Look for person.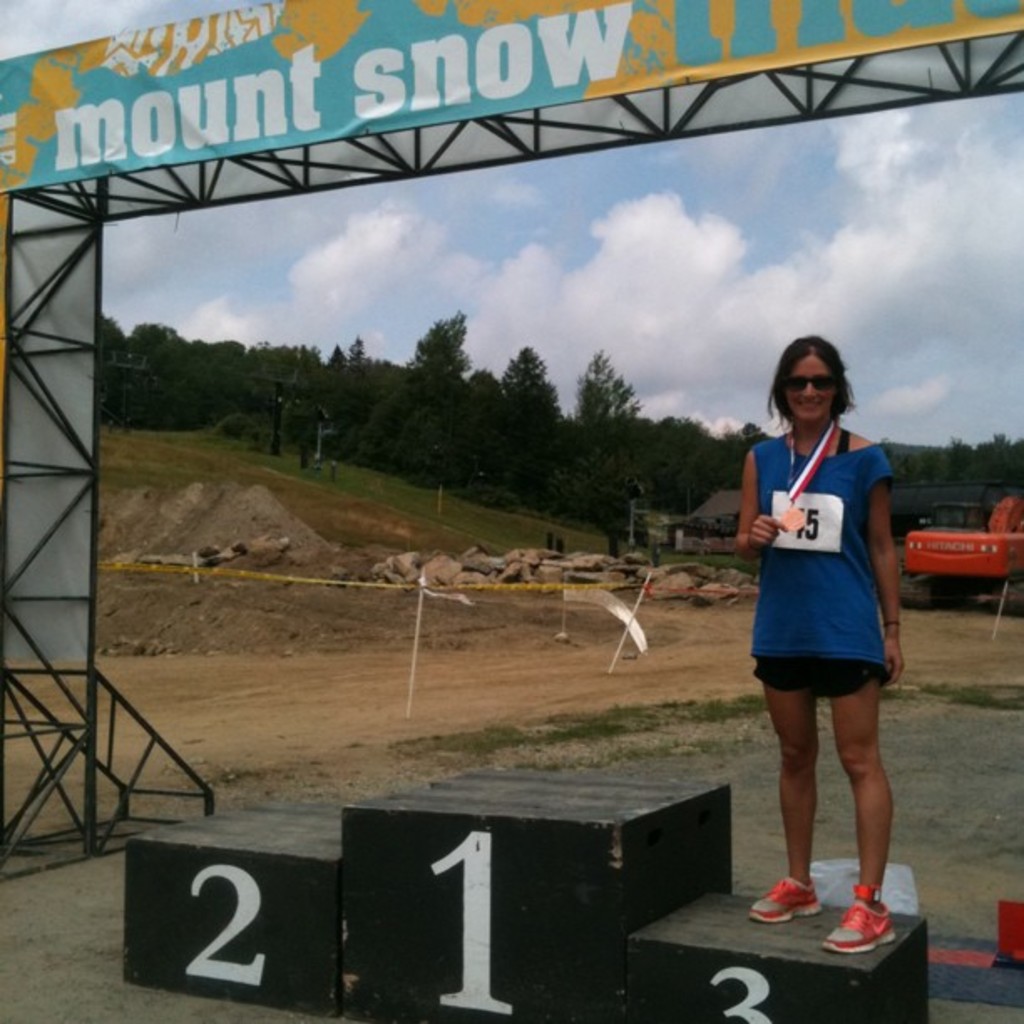
Found: {"x1": 731, "y1": 321, "x2": 905, "y2": 955}.
